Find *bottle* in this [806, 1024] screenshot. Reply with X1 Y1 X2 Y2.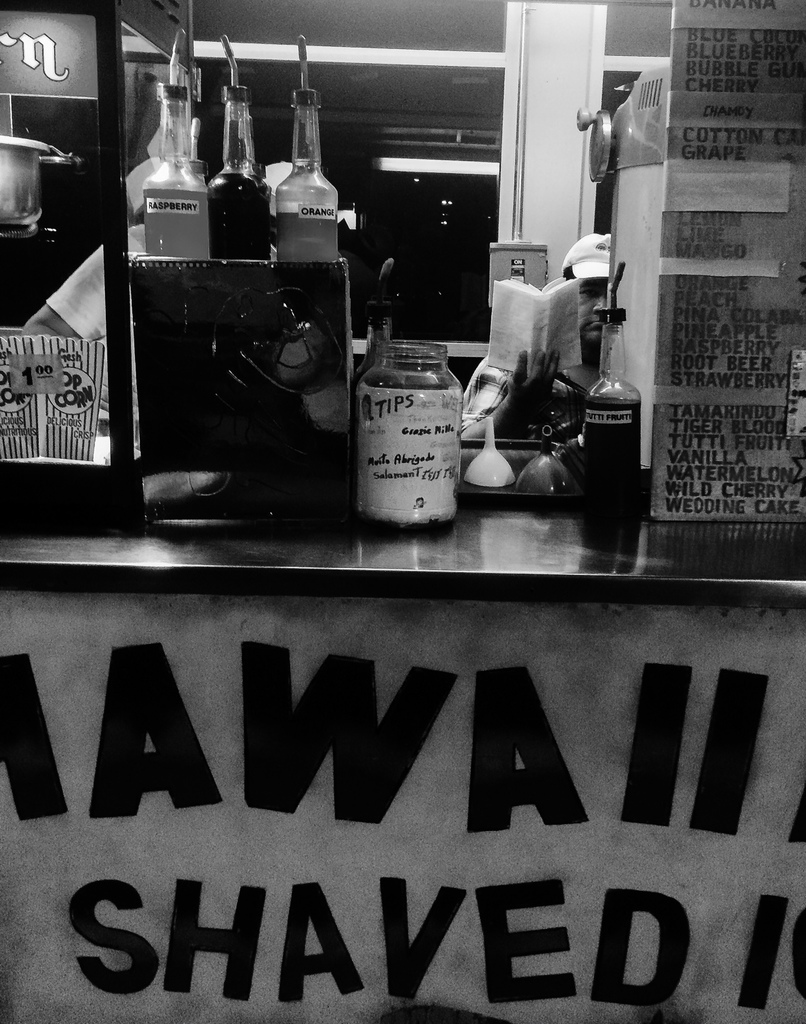
143 79 221 260.
